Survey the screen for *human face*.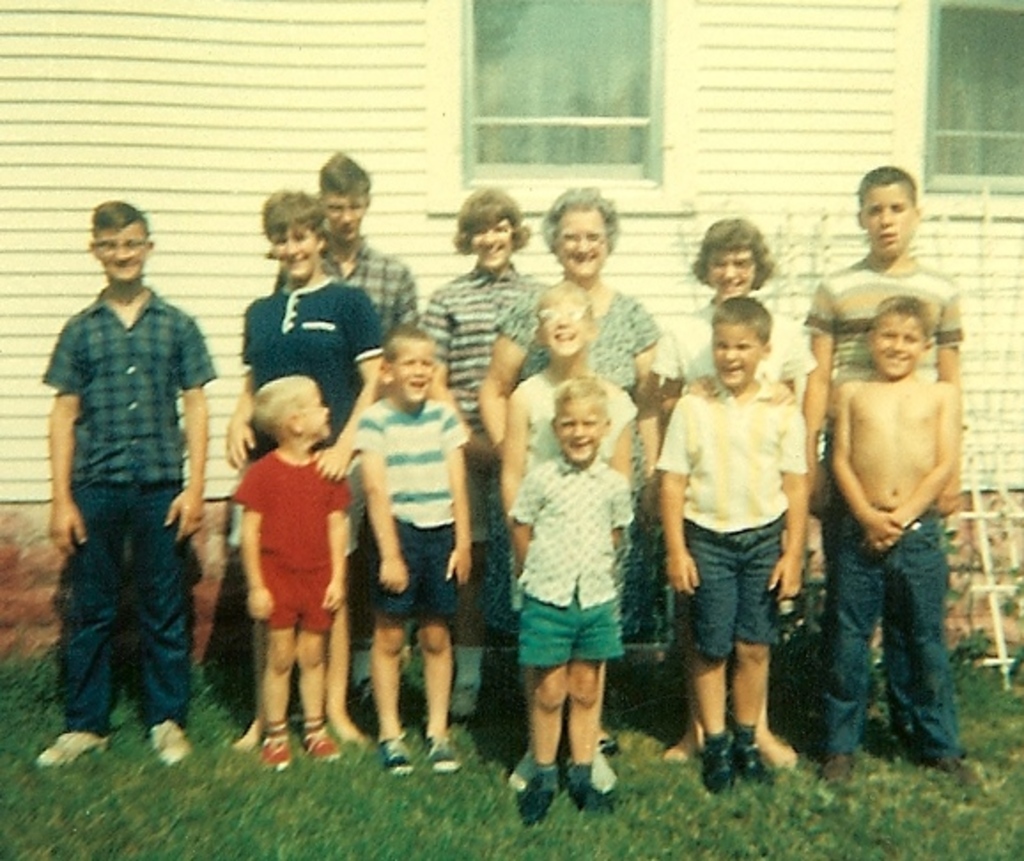
Survey found: 718 244 753 299.
